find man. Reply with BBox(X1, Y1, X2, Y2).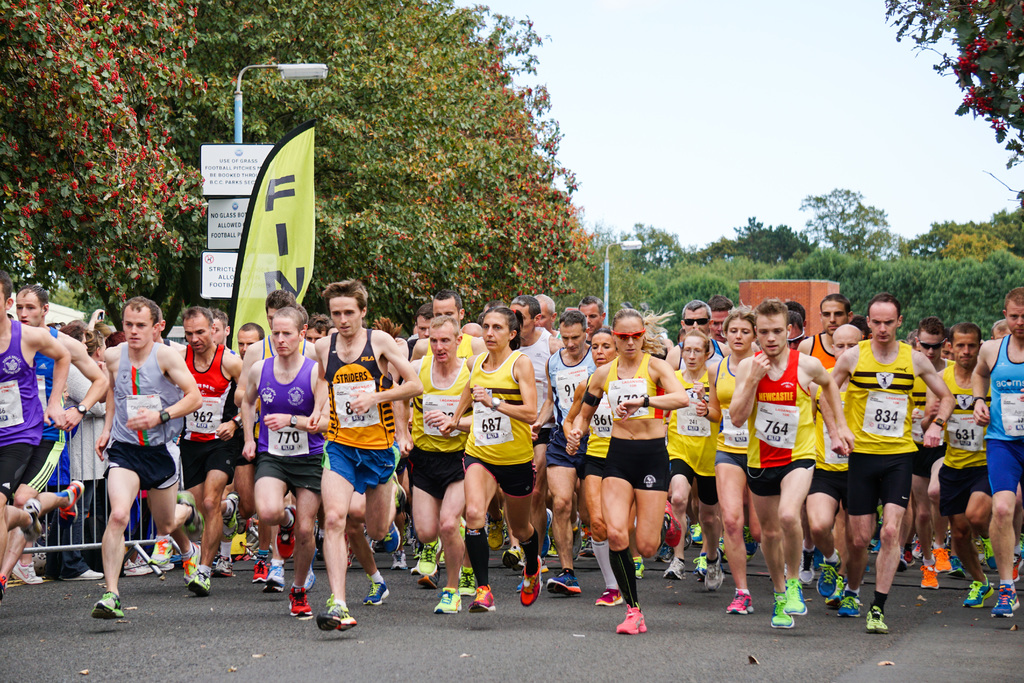
BBox(575, 300, 607, 343).
